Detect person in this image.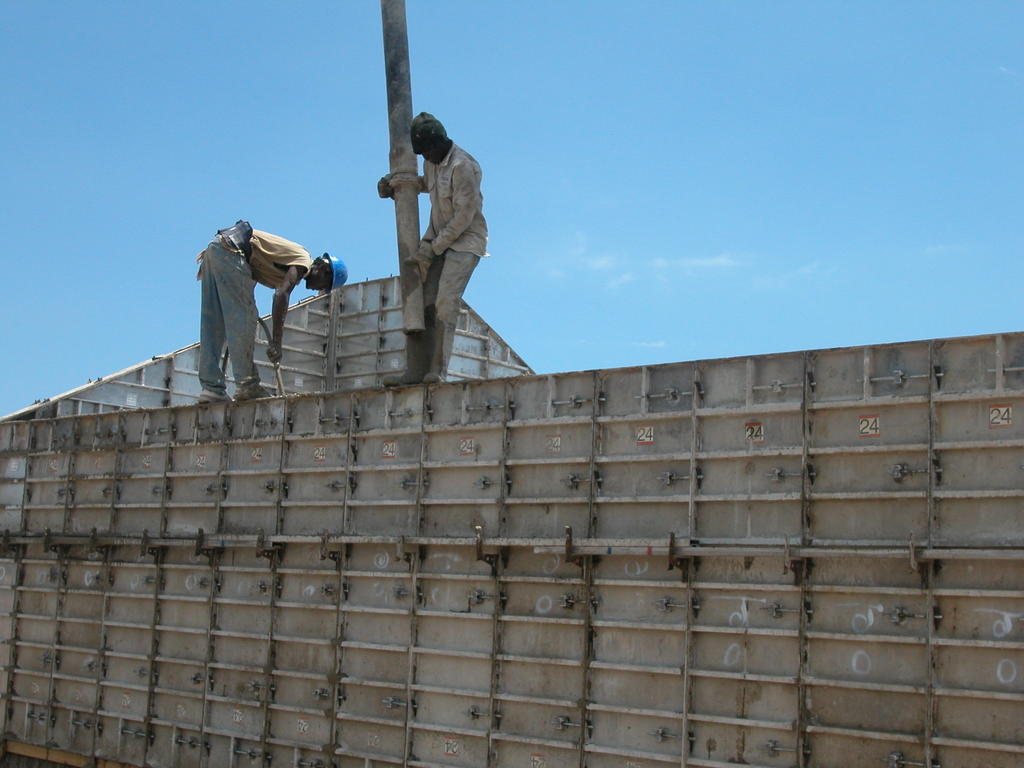
Detection: <box>379,113,490,384</box>.
